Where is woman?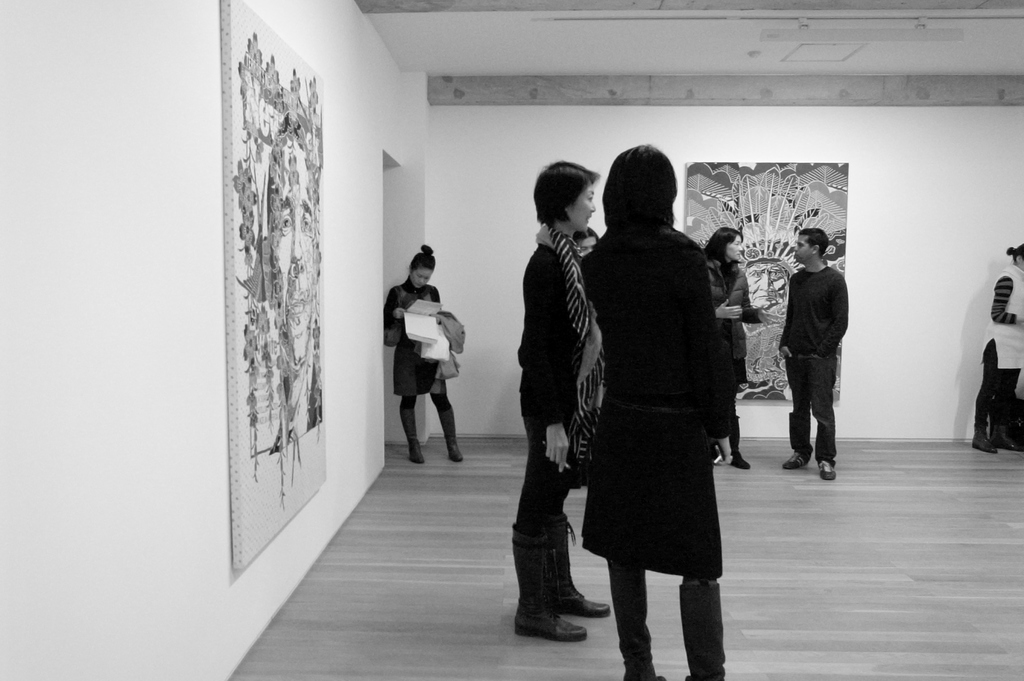
detection(698, 224, 779, 474).
